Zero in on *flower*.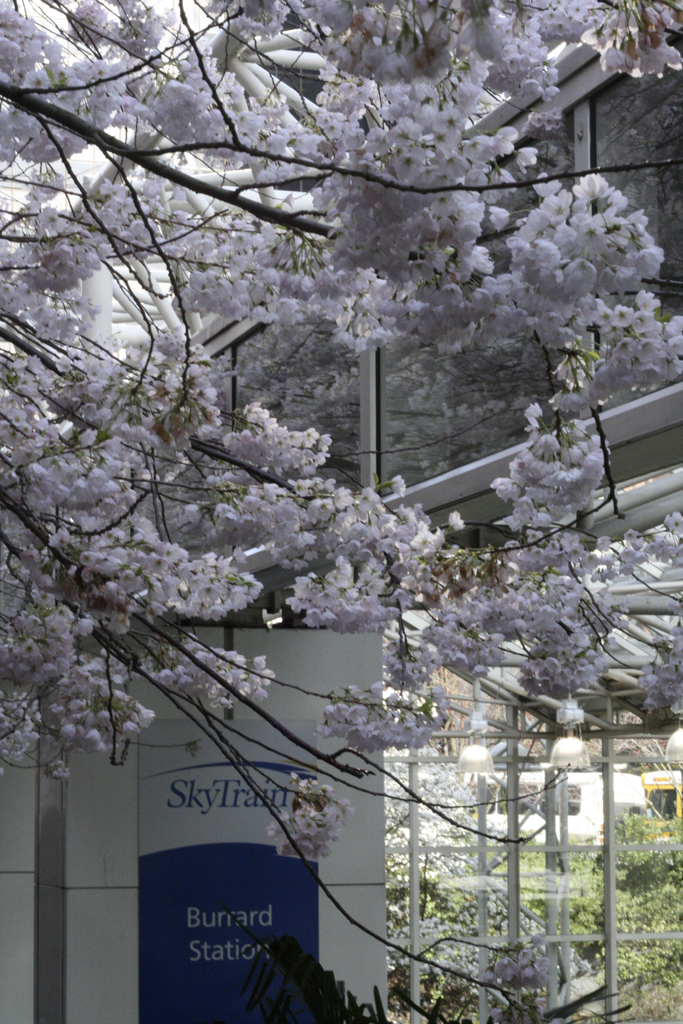
Zeroed in: x1=0 y1=0 x2=682 y2=903.
